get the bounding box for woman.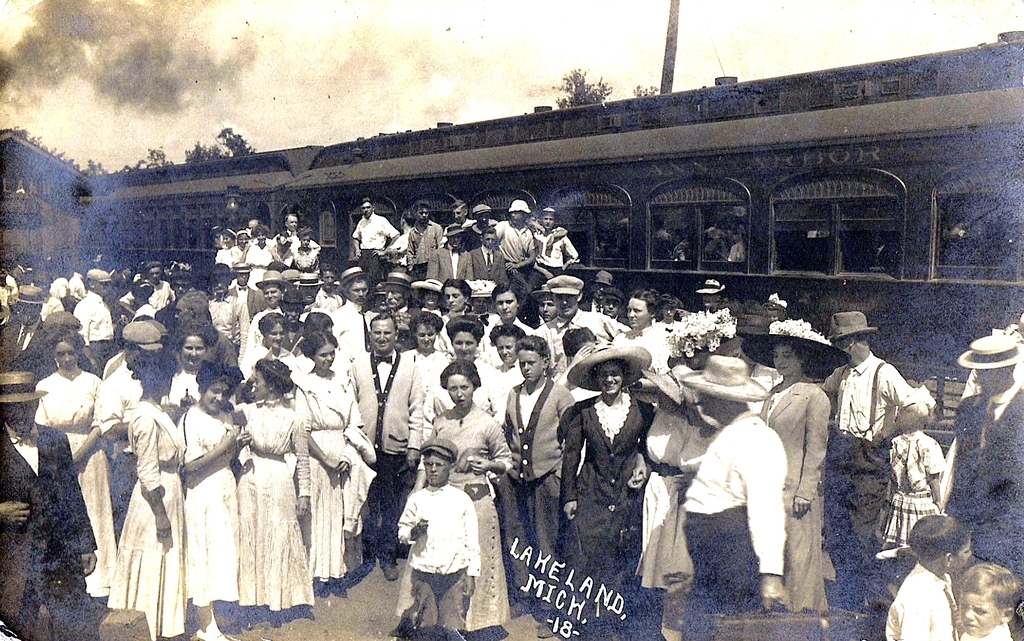
[left=392, top=363, right=509, bottom=635].
